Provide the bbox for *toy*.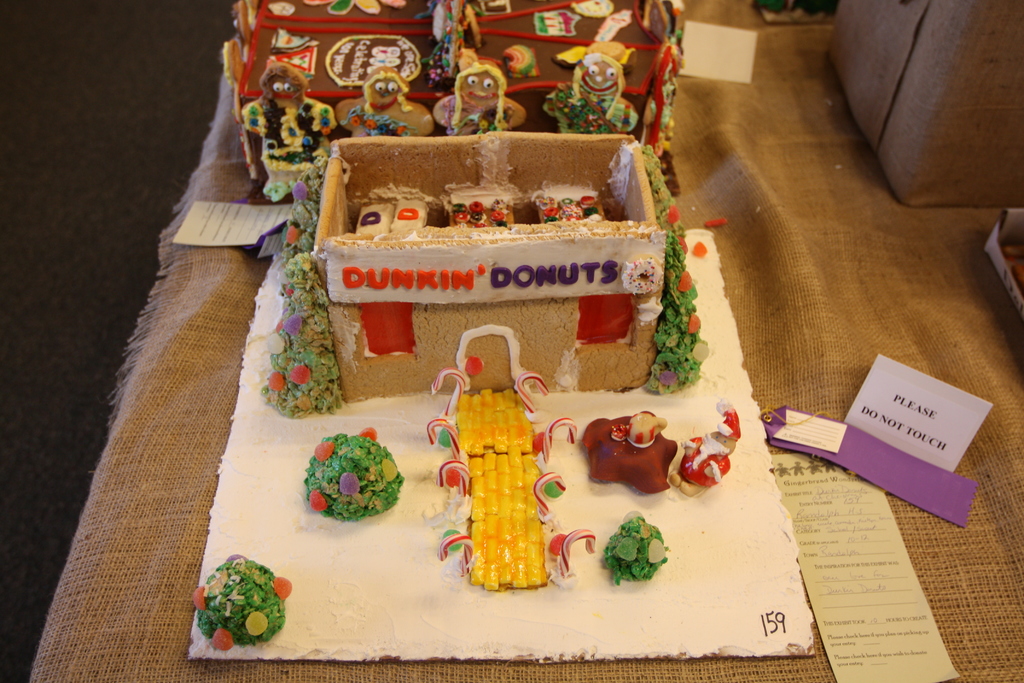
x1=641, y1=148, x2=689, y2=258.
